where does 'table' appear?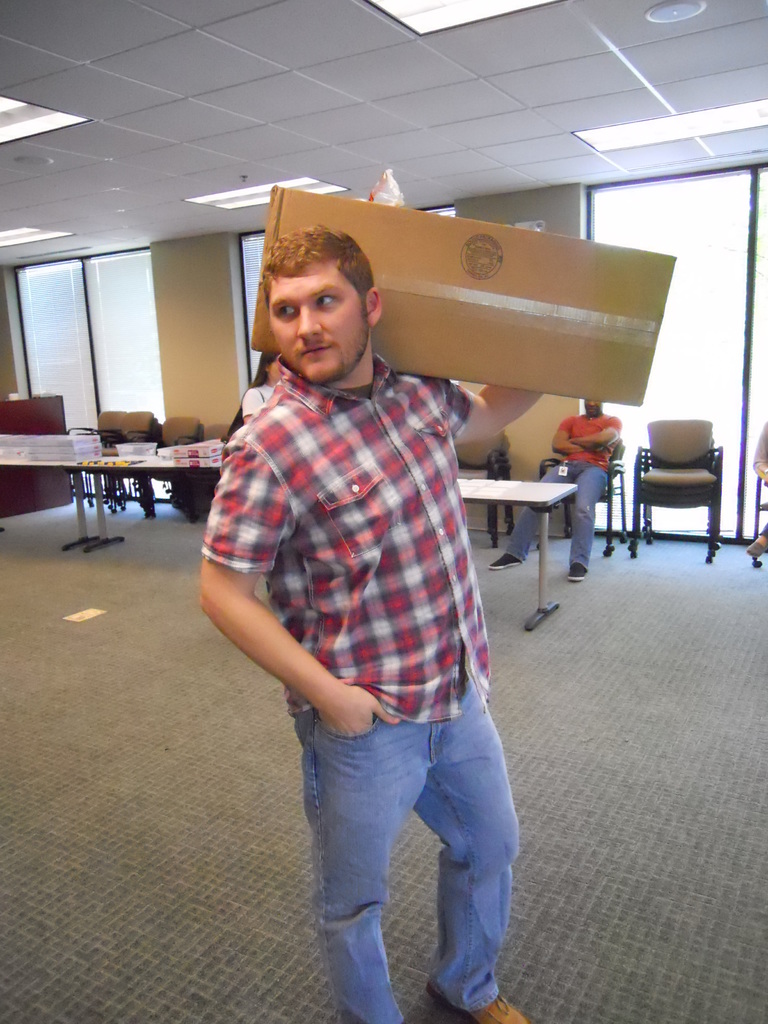
Appears at [0, 430, 243, 556].
